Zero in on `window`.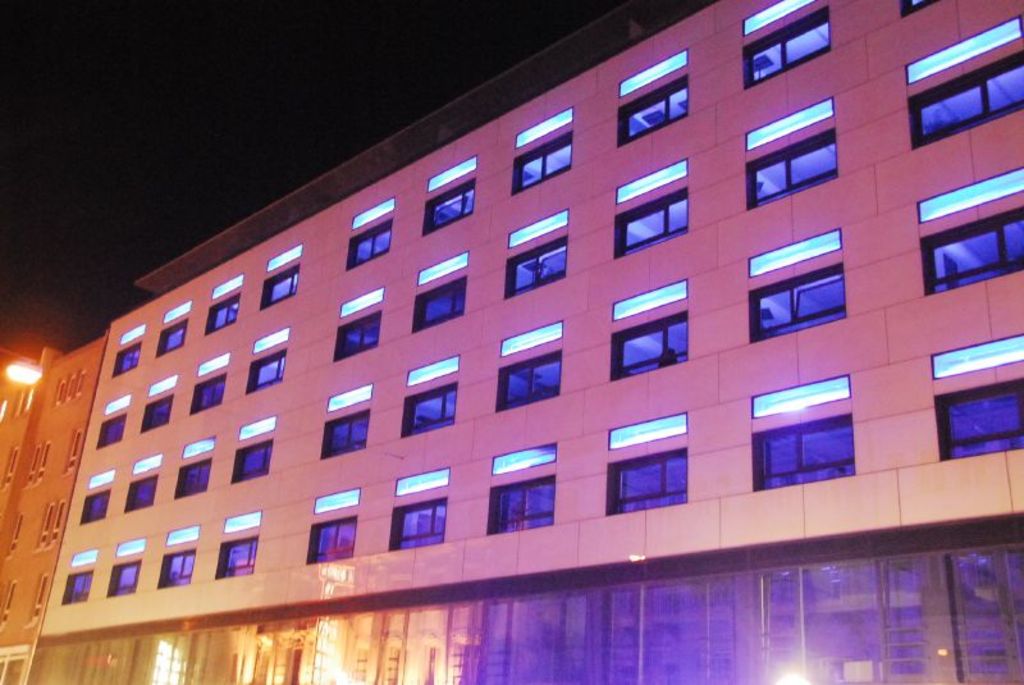
Zeroed in: l=506, t=239, r=571, b=296.
